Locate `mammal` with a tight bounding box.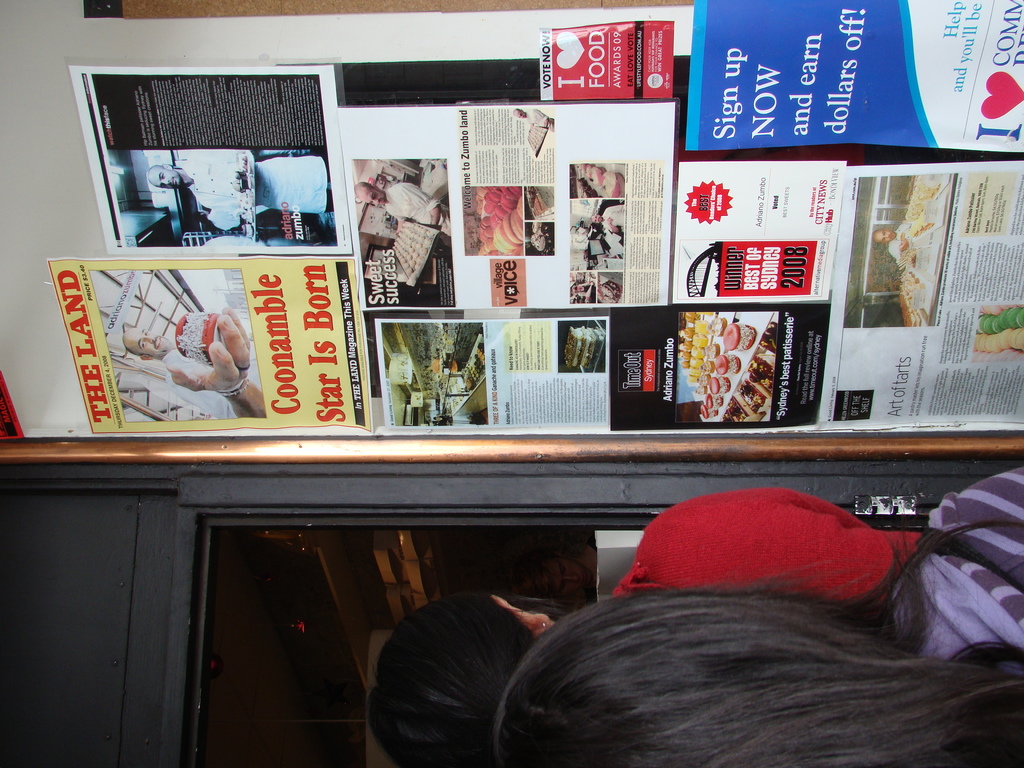
<region>149, 147, 328, 236</region>.
